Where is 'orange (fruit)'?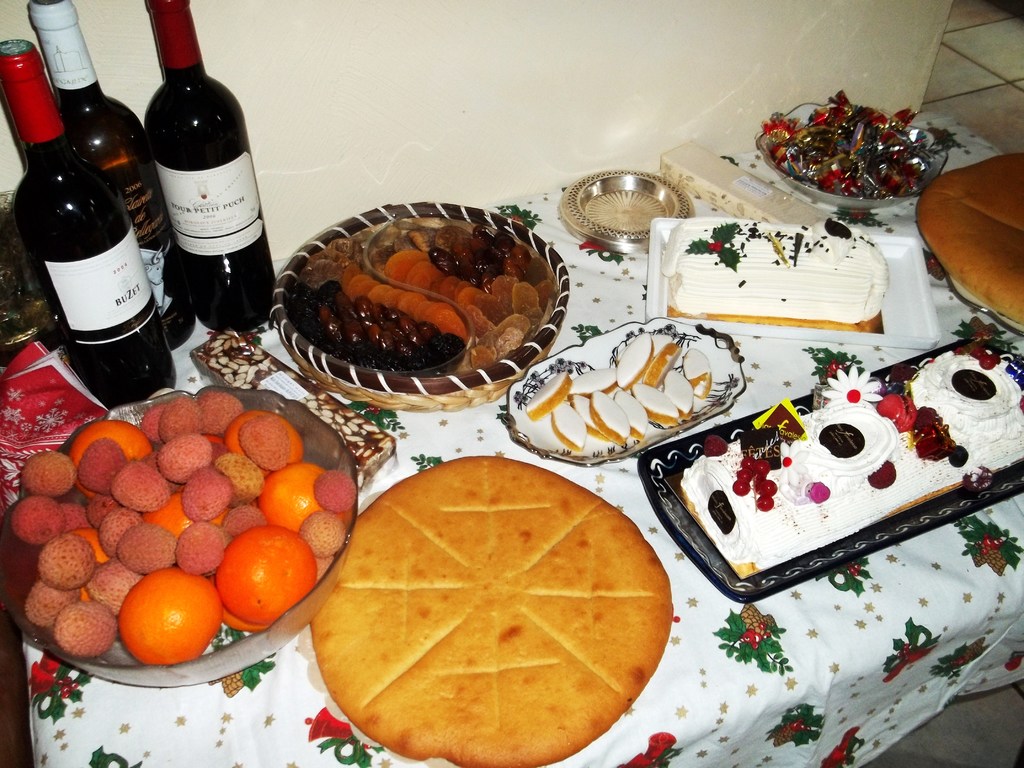
box(194, 534, 305, 621).
